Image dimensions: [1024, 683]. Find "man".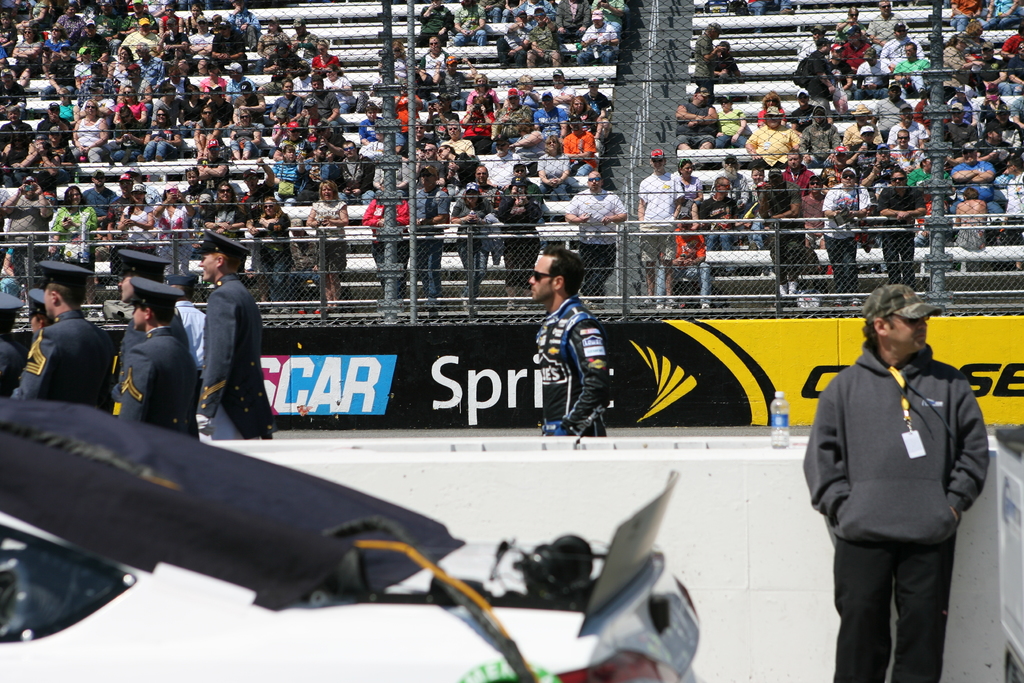
1002 24 1023 67.
